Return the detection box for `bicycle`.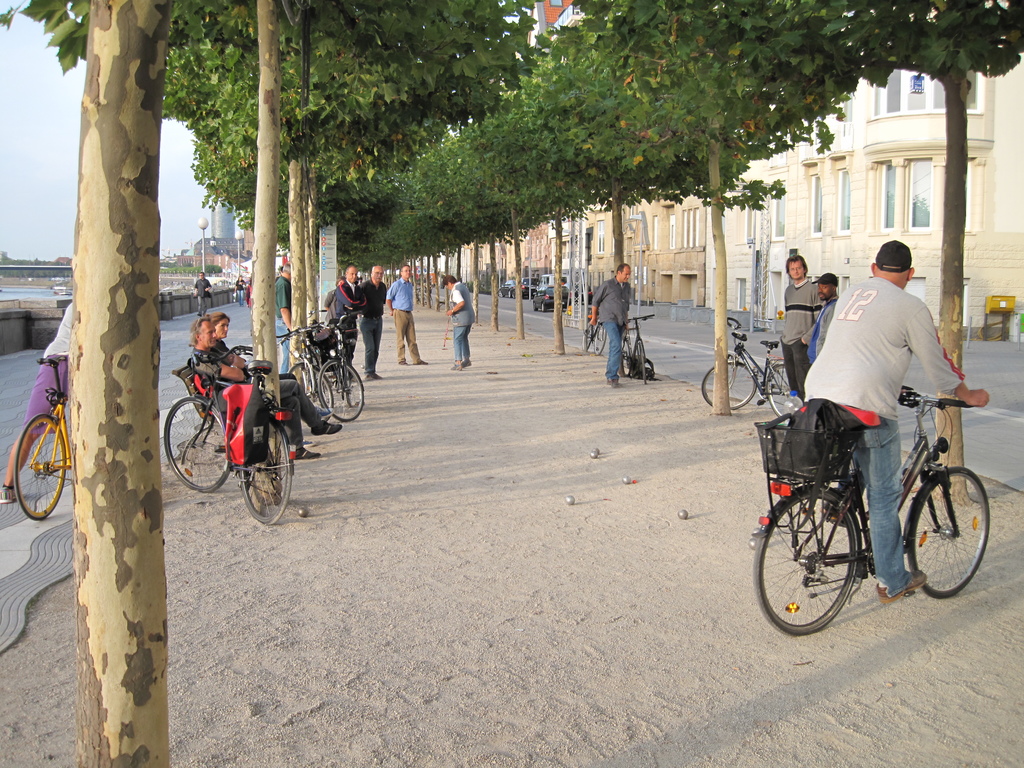
left=580, top=317, right=609, bottom=355.
